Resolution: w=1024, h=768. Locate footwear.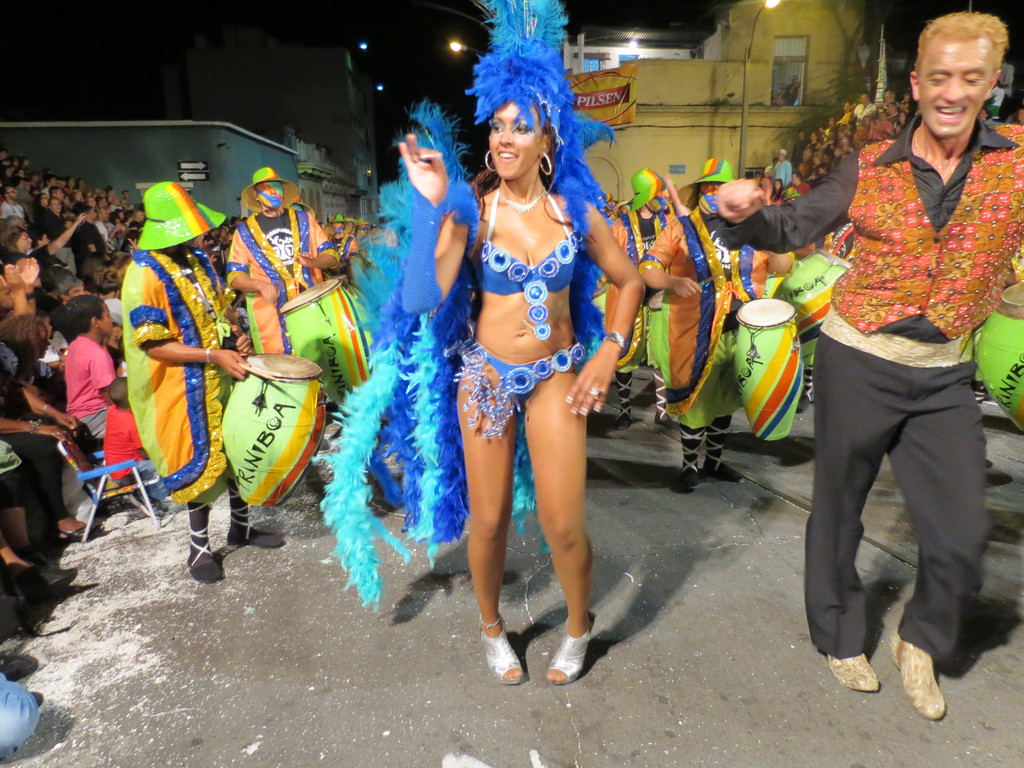
(x1=826, y1=650, x2=879, y2=691).
